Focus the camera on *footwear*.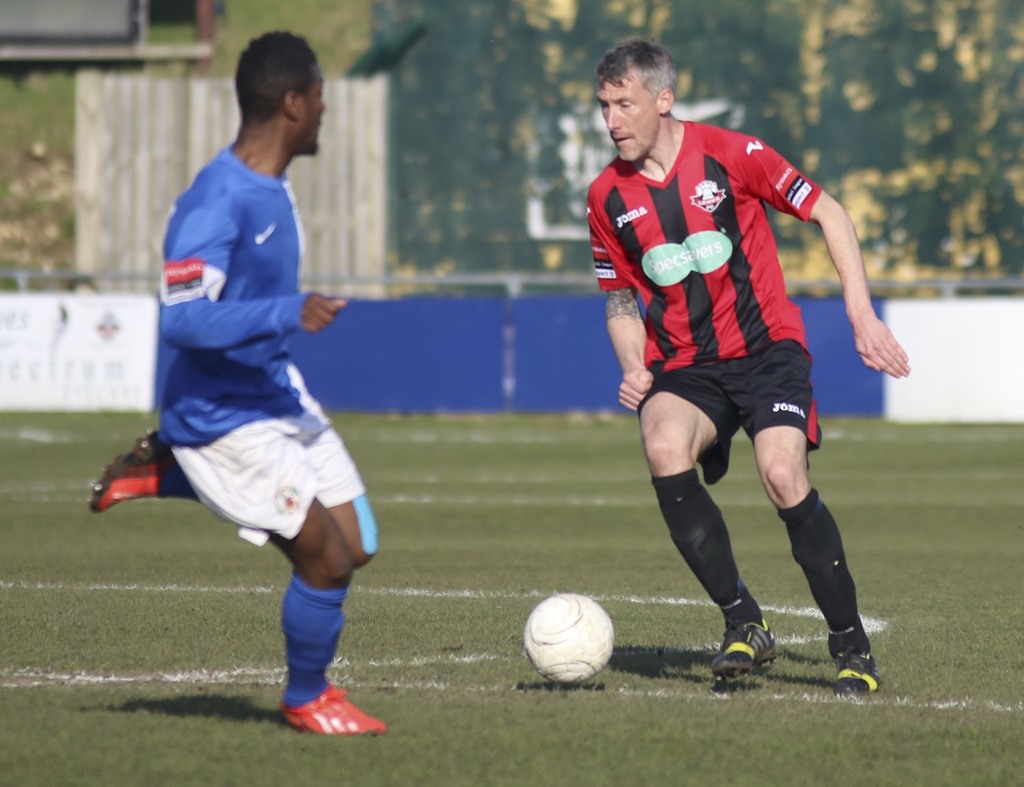
Focus region: 830,622,883,695.
